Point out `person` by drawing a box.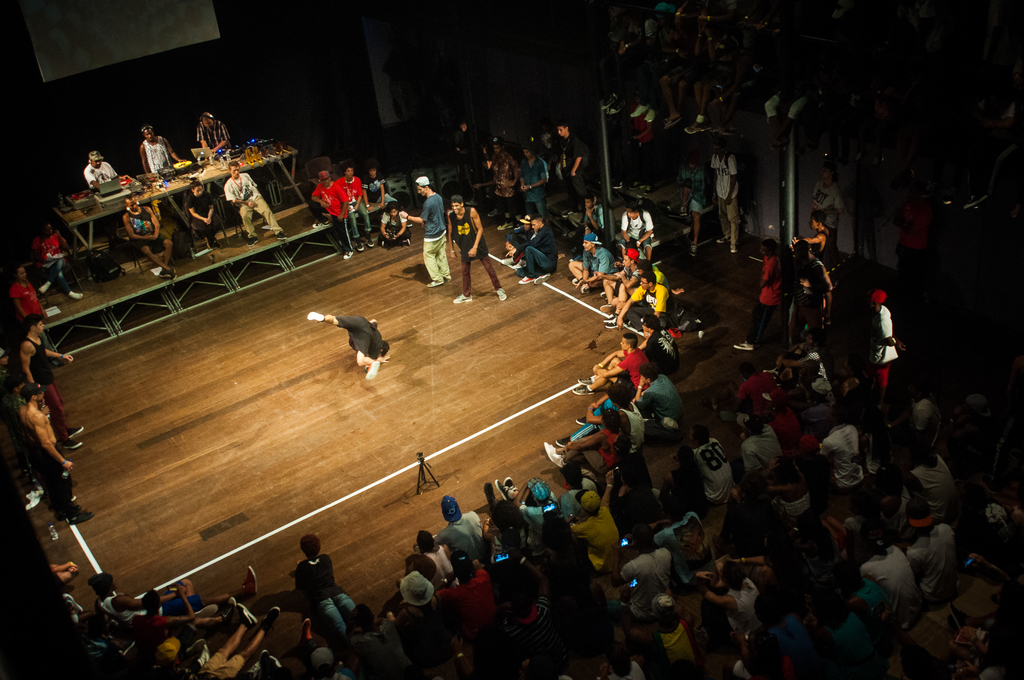
select_region(620, 204, 651, 261).
